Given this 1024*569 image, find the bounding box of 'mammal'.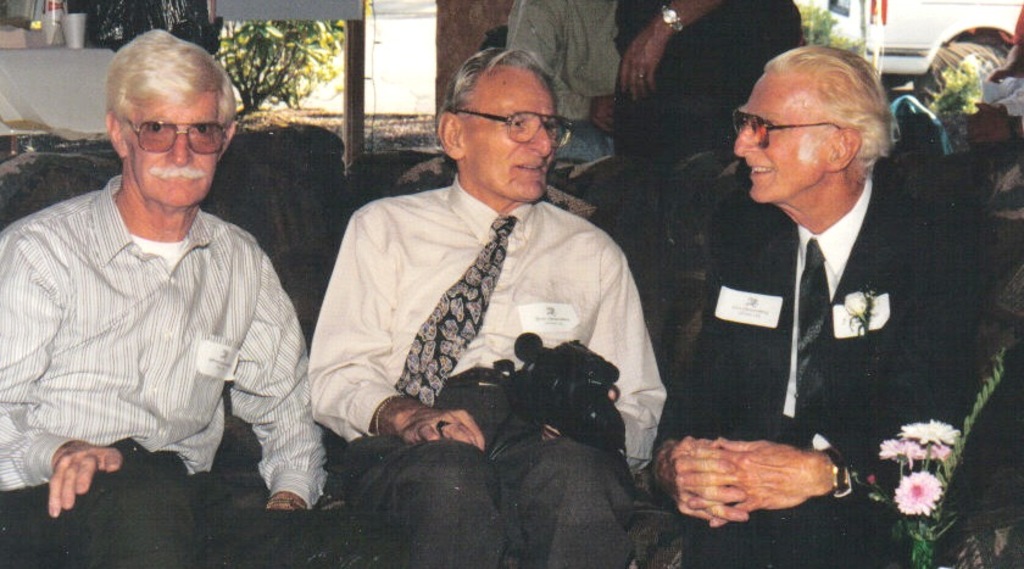
detection(306, 41, 674, 568).
